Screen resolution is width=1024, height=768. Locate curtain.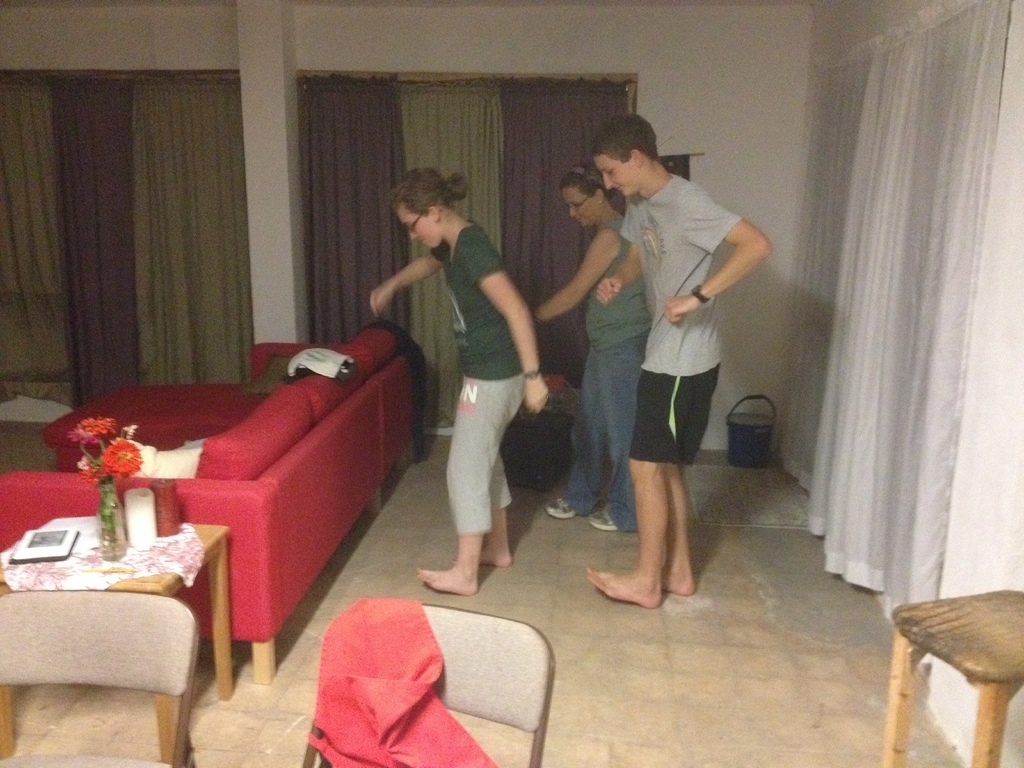
[300, 78, 637, 434].
